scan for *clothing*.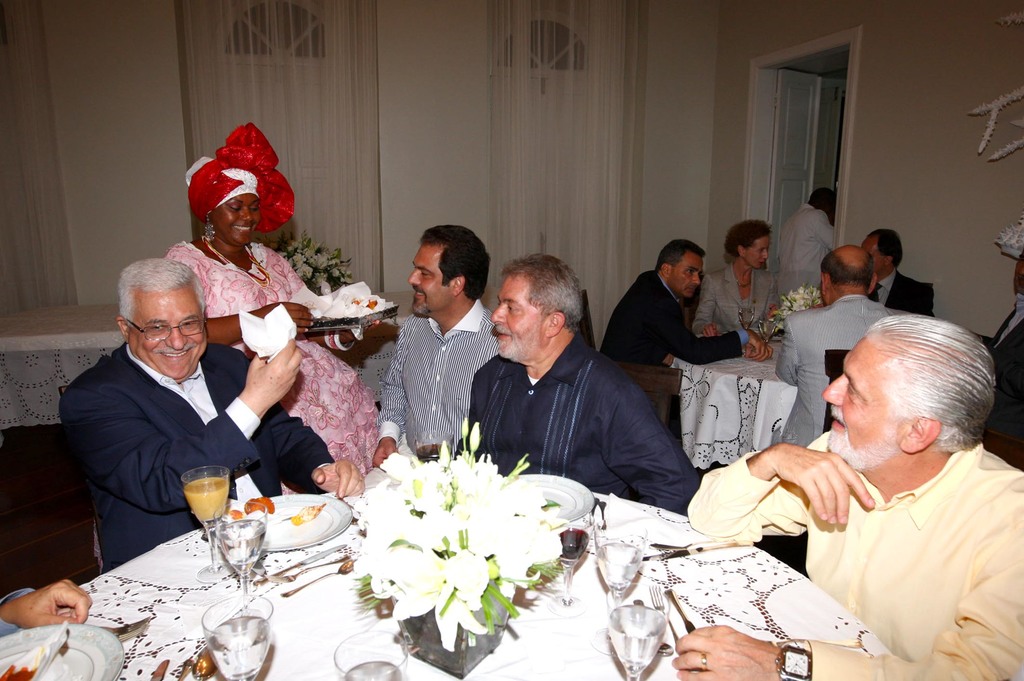
Scan result: 867,266,935,311.
